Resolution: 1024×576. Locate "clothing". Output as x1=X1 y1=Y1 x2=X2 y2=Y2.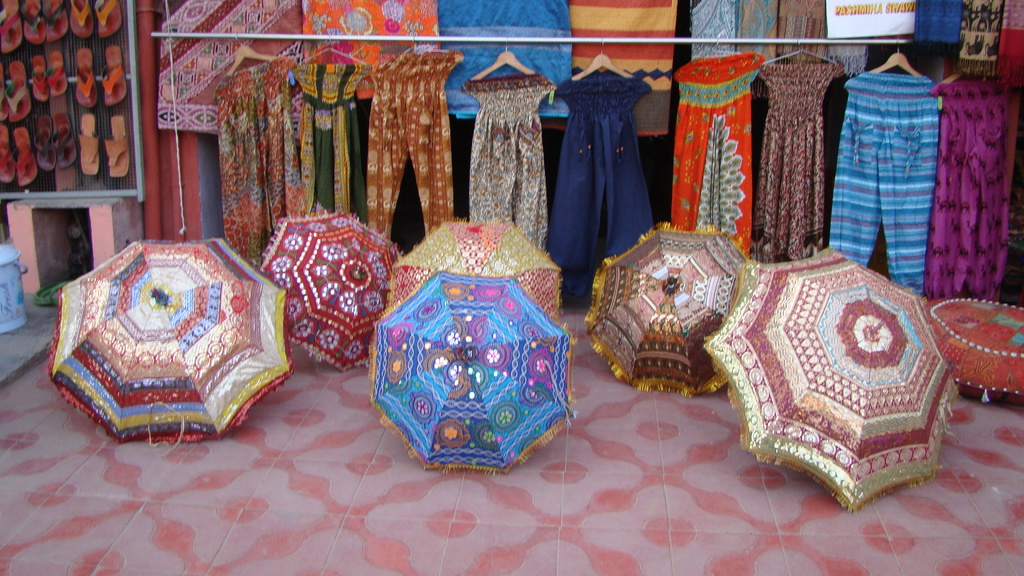
x1=299 y1=0 x2=430 y2=95.
